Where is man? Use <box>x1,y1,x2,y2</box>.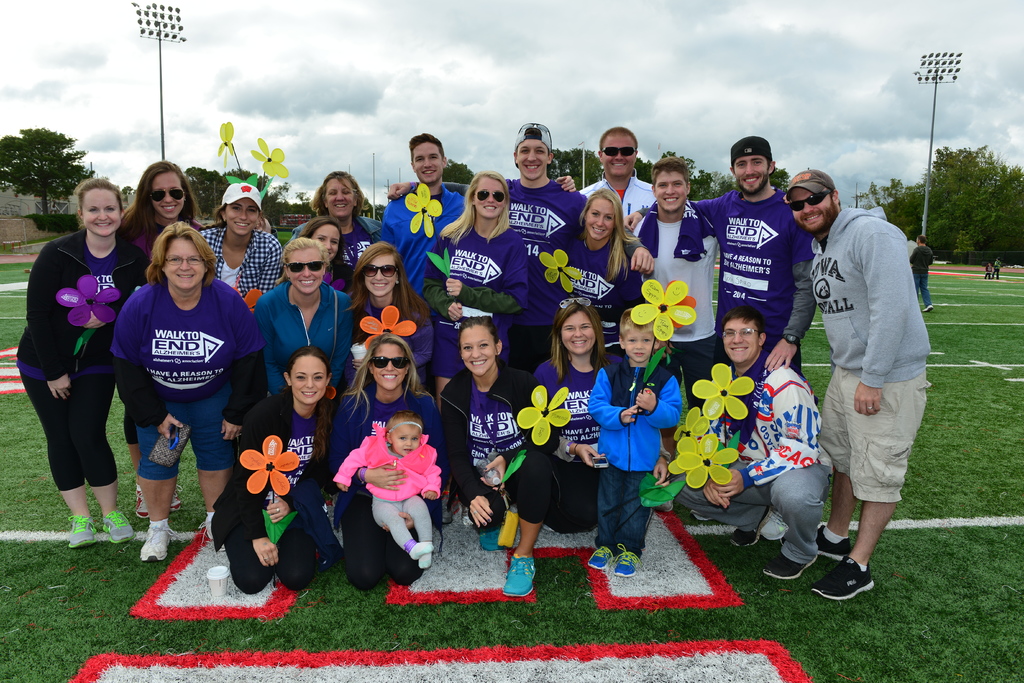
<box>622,157,714,346</box>.
